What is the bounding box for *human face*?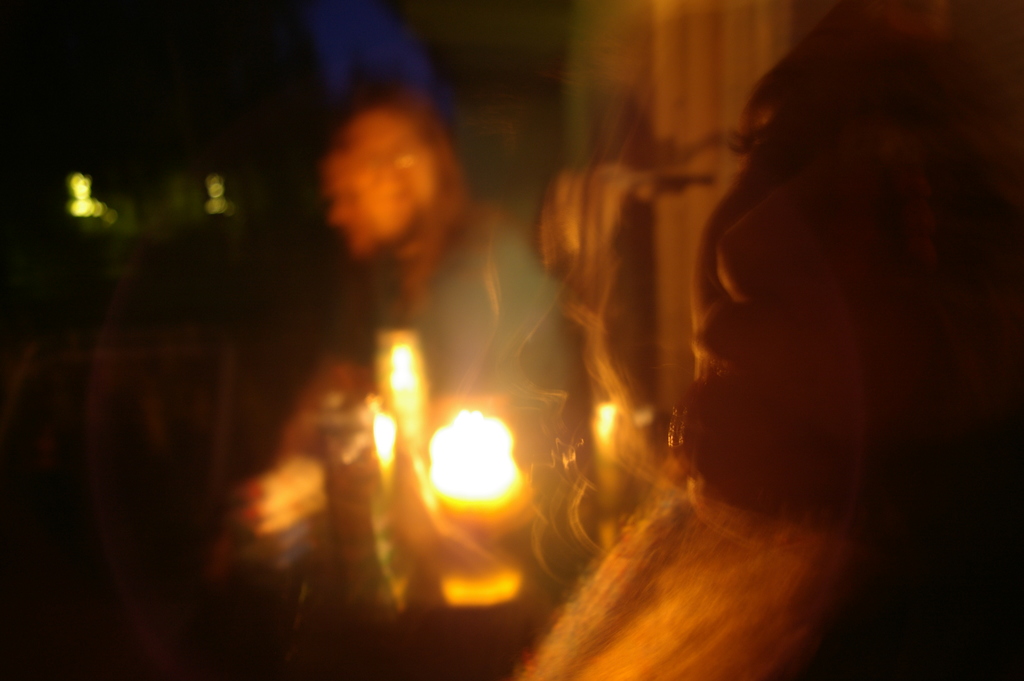
crop(319, 130, 406, 260).
